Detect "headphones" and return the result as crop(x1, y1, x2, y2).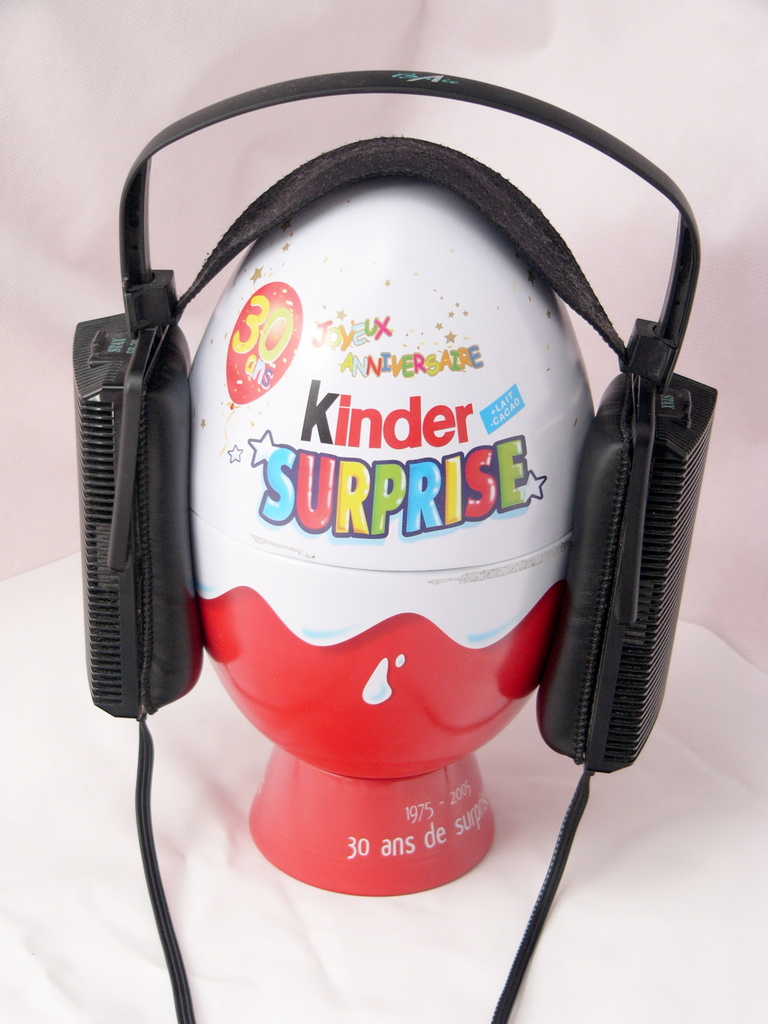
crop(63, 62, 726, 776).
